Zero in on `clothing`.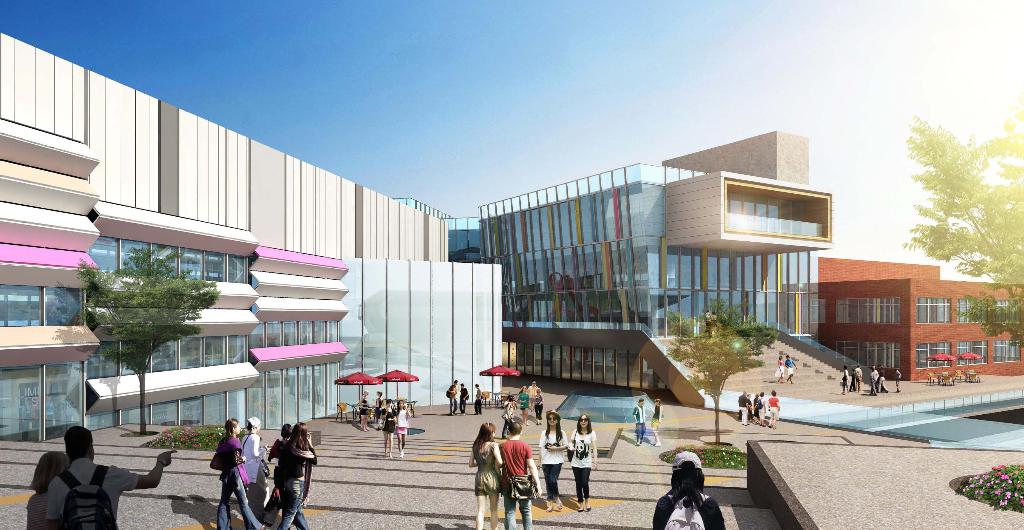
Zeroed in: pyautogui.locateOnScreen(374, 394, 381, 417).
